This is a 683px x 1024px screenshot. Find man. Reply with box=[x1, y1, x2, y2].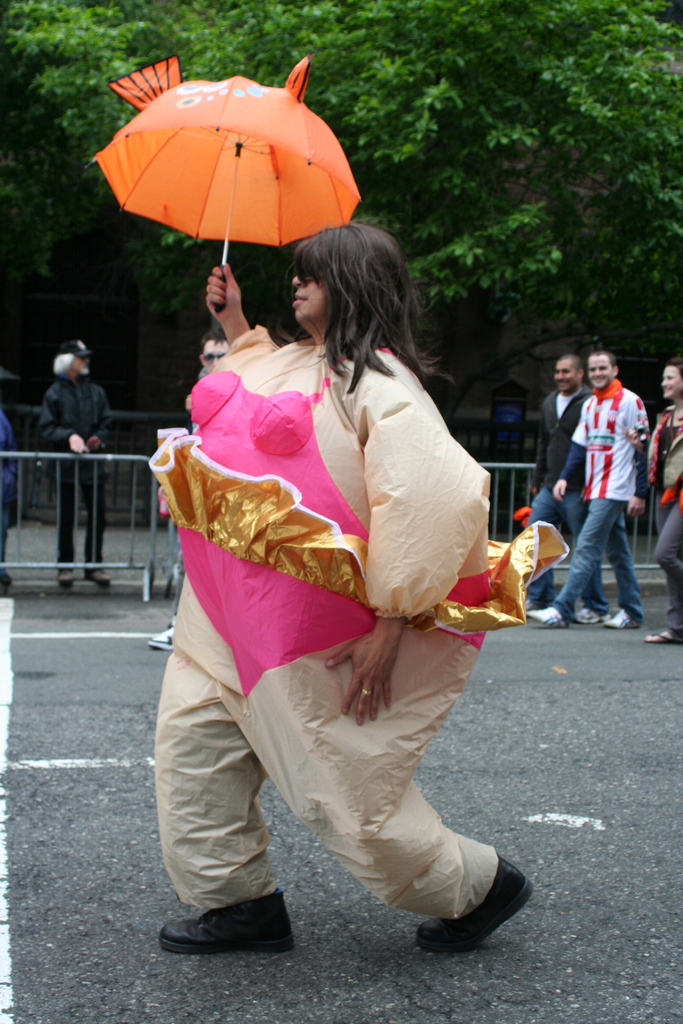
box=[522, 351, 645, 636].
